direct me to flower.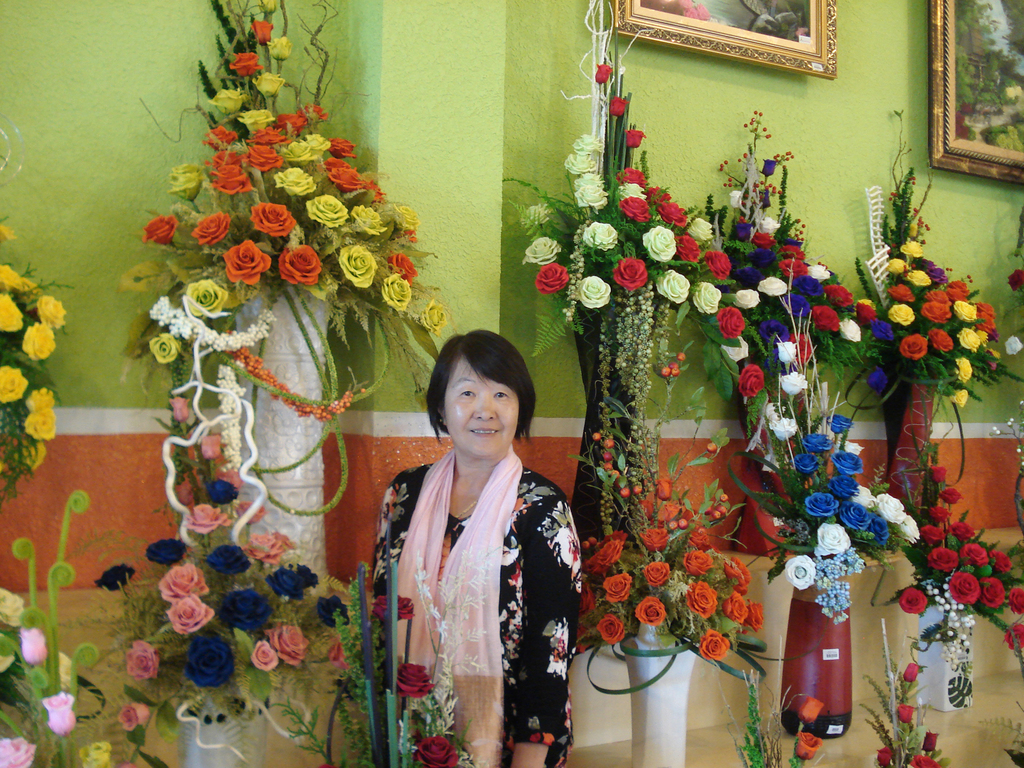
Direction: 896 593 932 611.
